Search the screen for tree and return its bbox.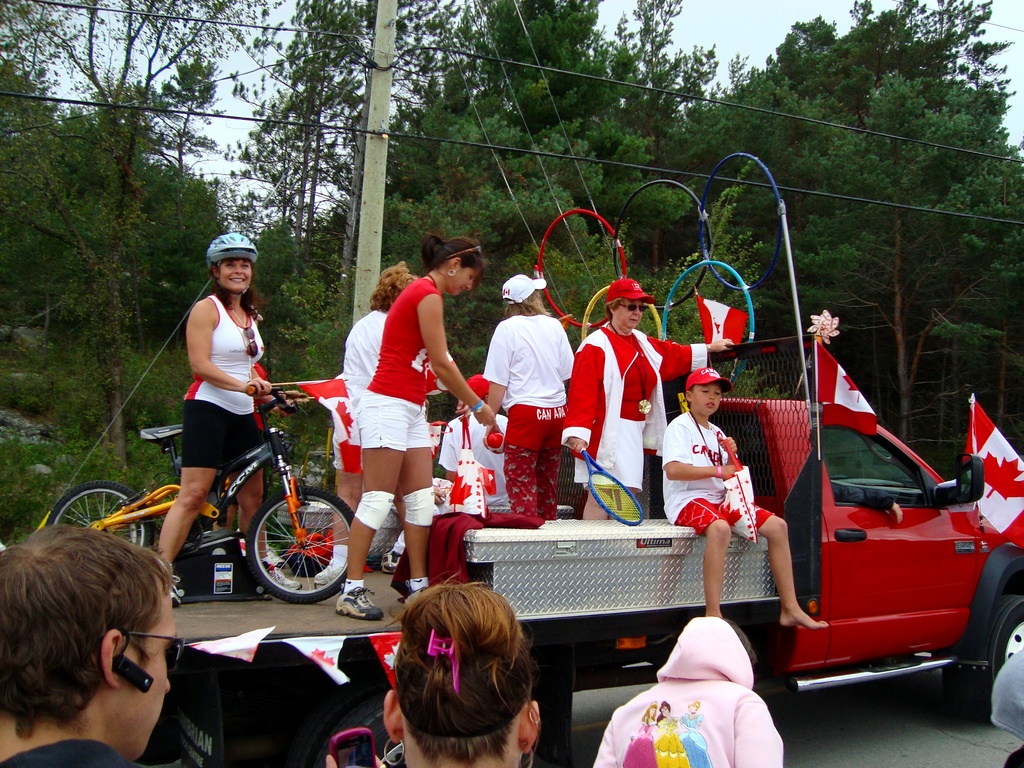
Found: crop(0, 0, 278, 504).
